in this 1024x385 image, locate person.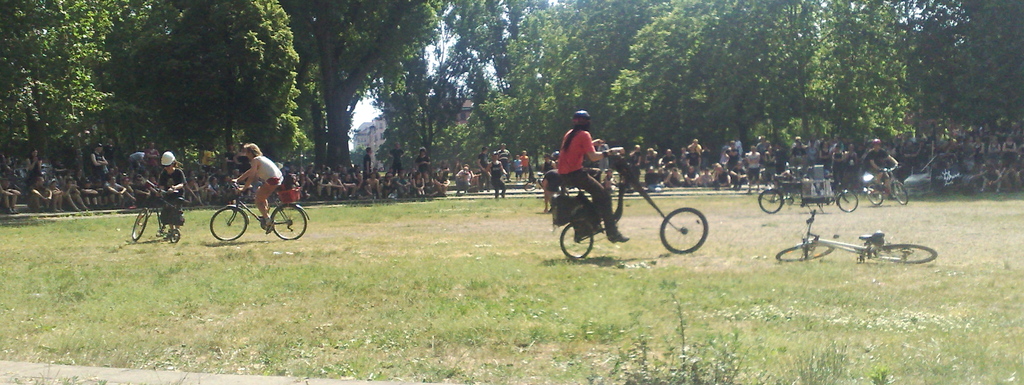
Bounding box: x1=861, y1=135, x2=900, y2=190.
